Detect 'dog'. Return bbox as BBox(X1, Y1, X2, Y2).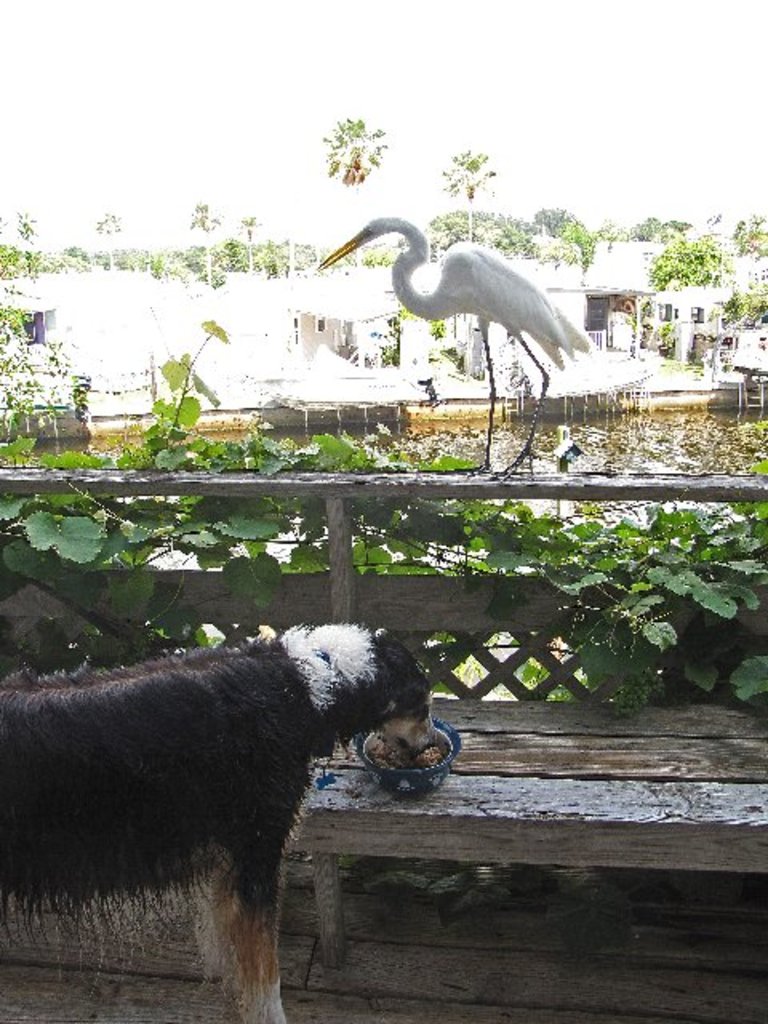
BBox(0, 626, 440, 1022).
